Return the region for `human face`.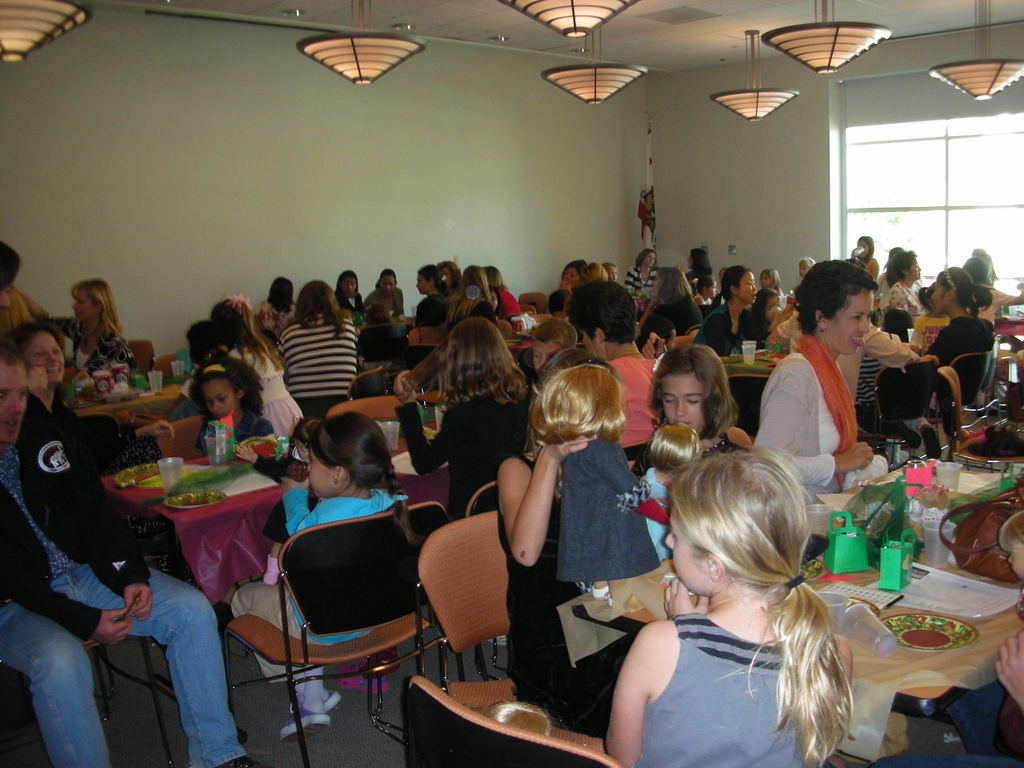
bbox=[801, 262, 810, 280].
